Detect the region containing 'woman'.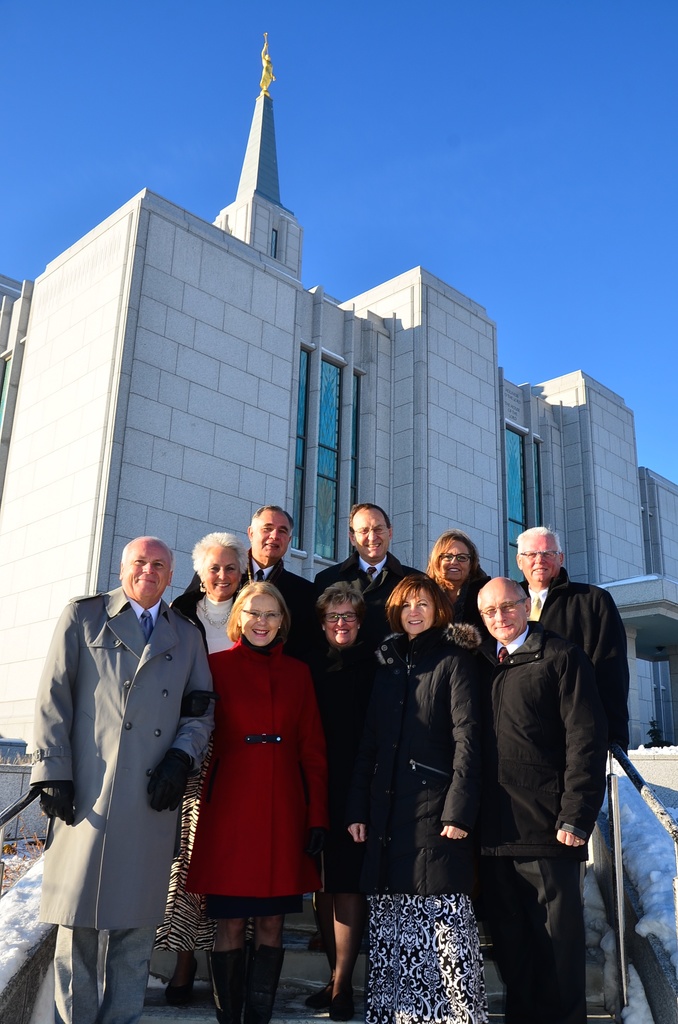
<region>208, 579, 334, 1023</region>.
